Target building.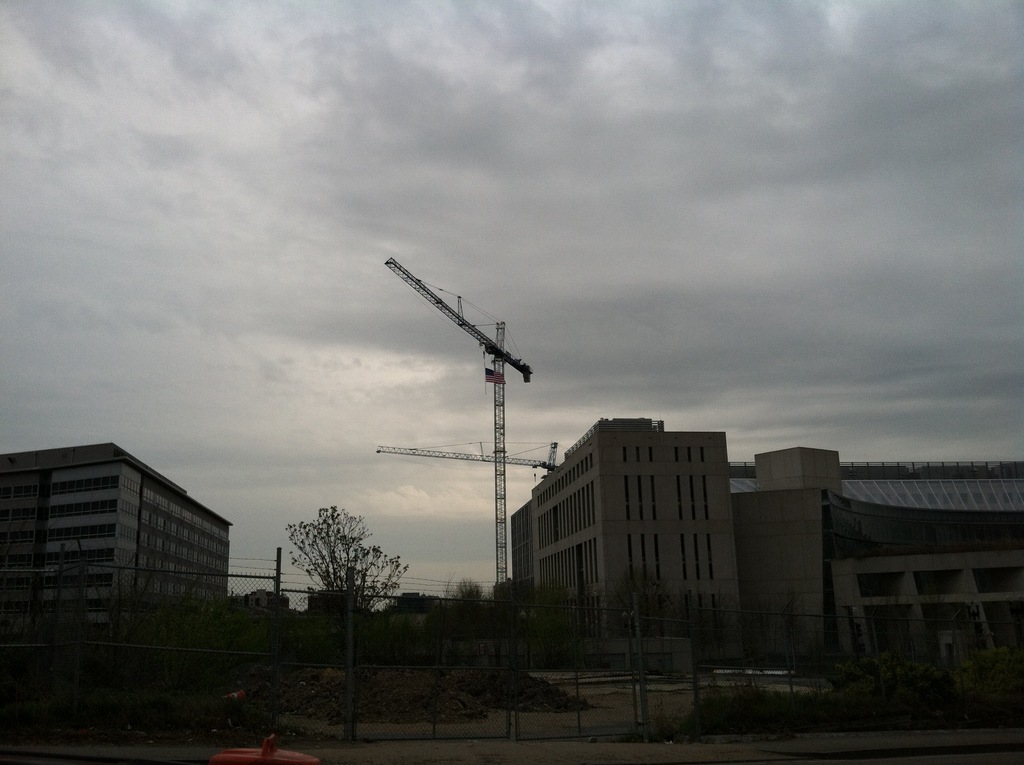
Target region: 387,592,442,627.
